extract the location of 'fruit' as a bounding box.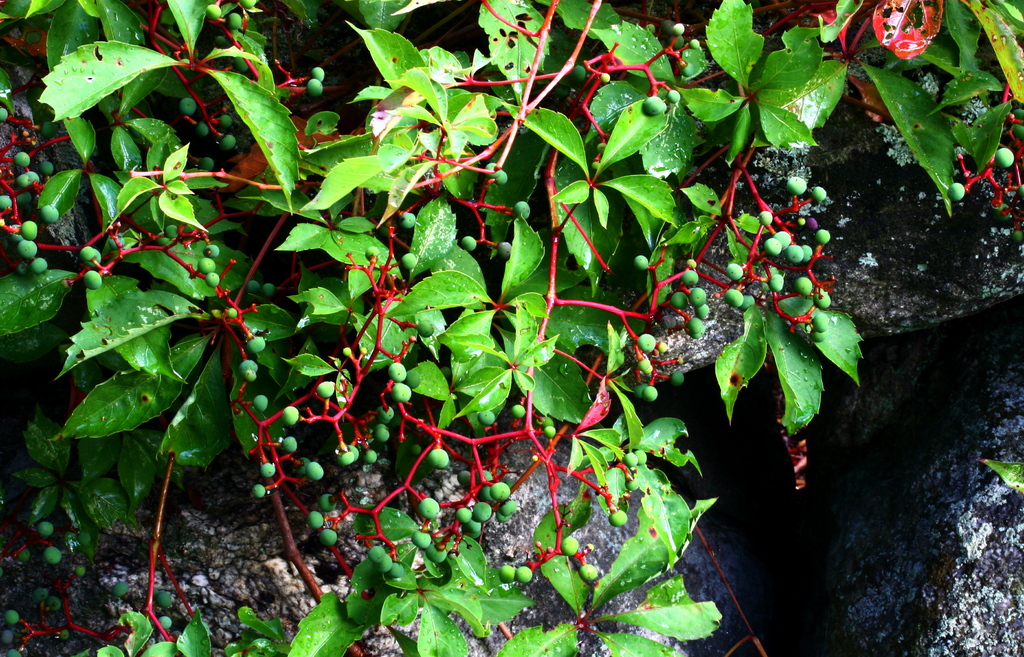
crop(745, 297, 756, 310).
